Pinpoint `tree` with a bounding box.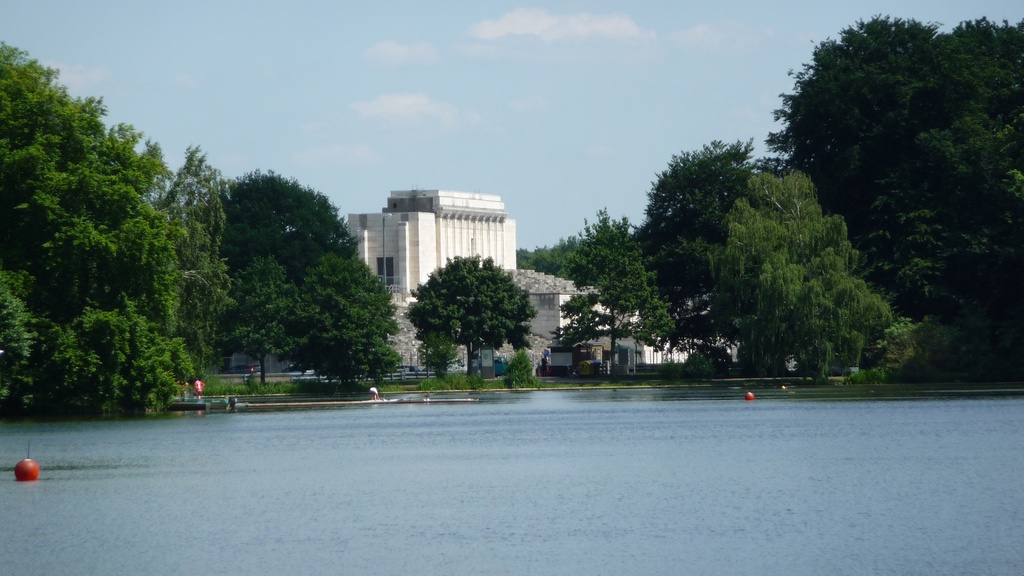
0,36,225,422.
